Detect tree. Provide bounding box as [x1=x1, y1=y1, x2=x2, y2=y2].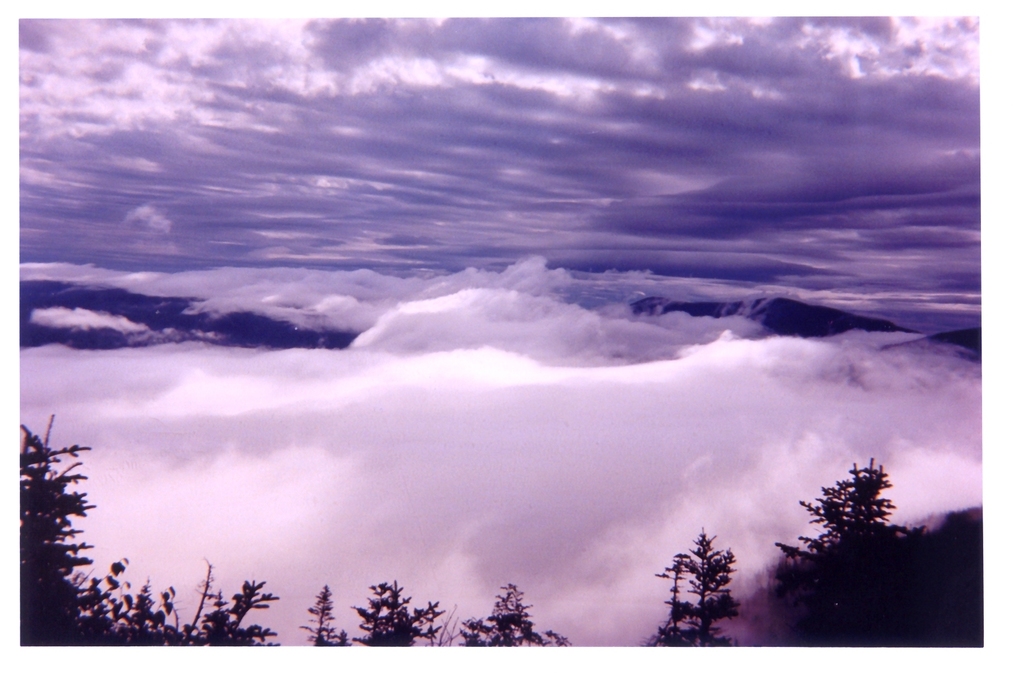
[x1=19, y1=411, x2=284, y2=649].
